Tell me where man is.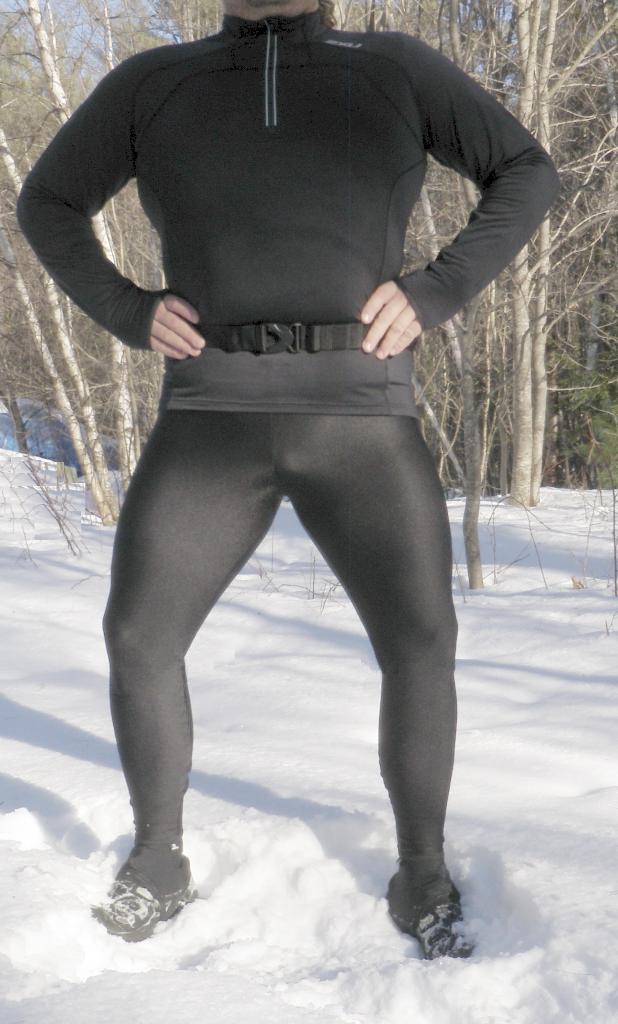
man is at 16:0:556:791.
